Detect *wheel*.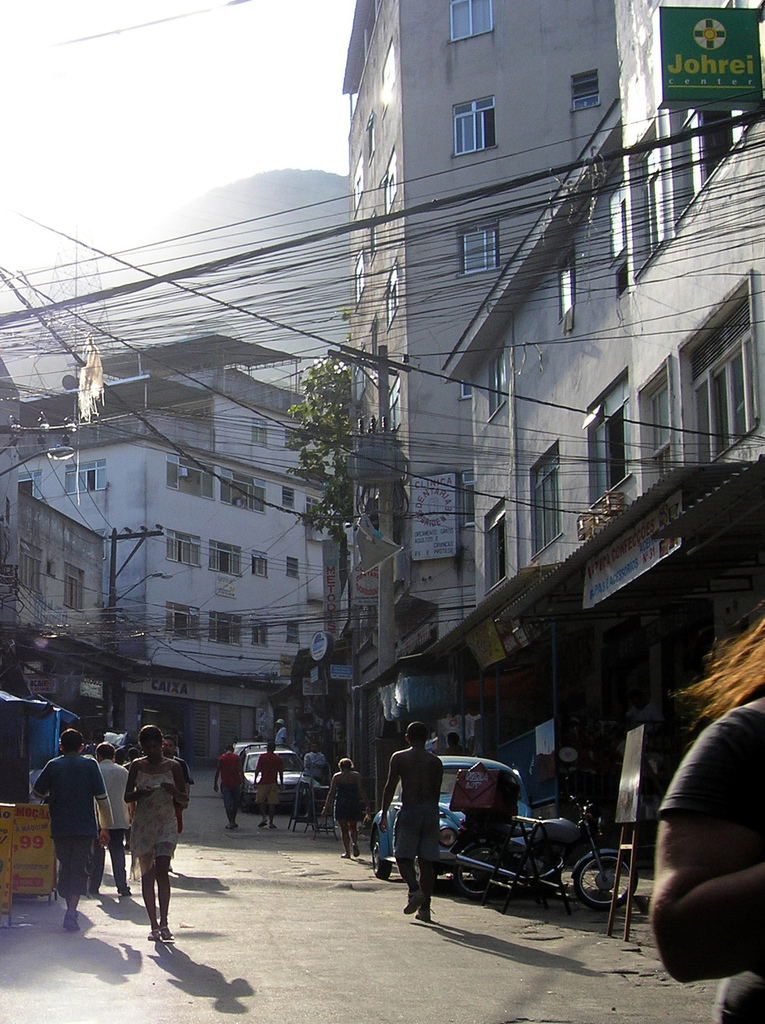
Detected at box(457, 844, 504, 899).
